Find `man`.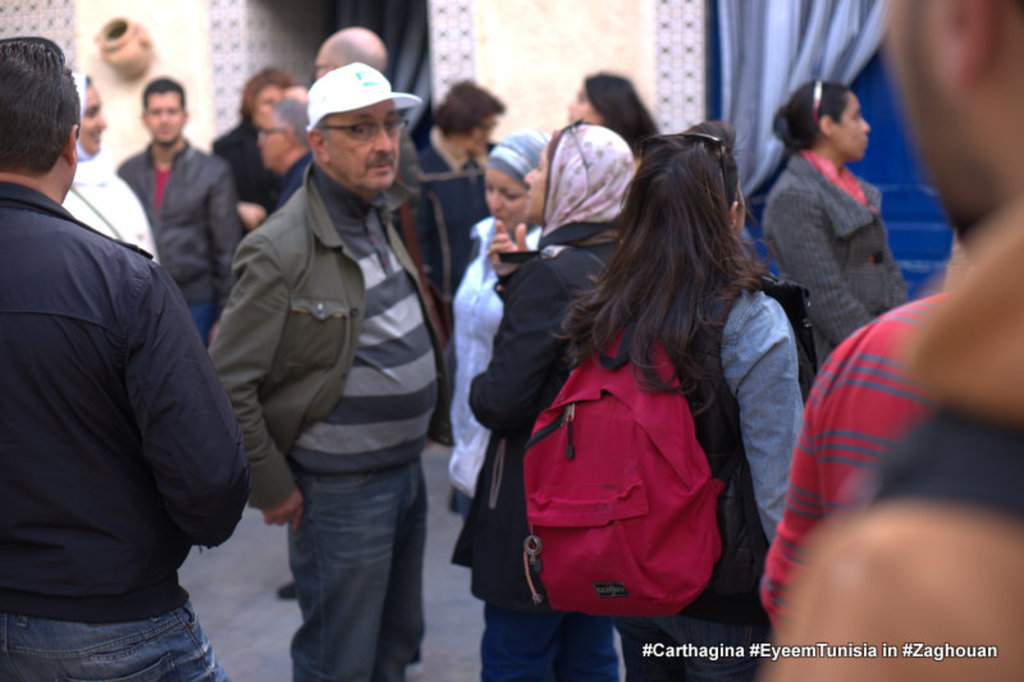
x1=0 y1=31 x2=259 y2=681.
